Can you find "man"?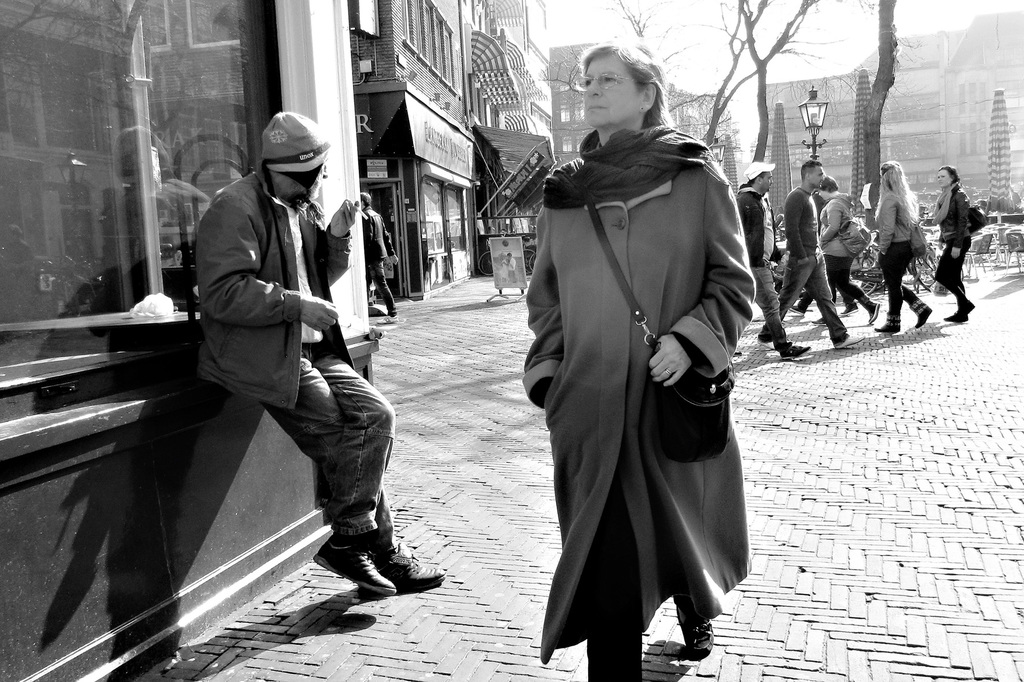
Yes, bounding box: locate(735, 161, 810, 358).
